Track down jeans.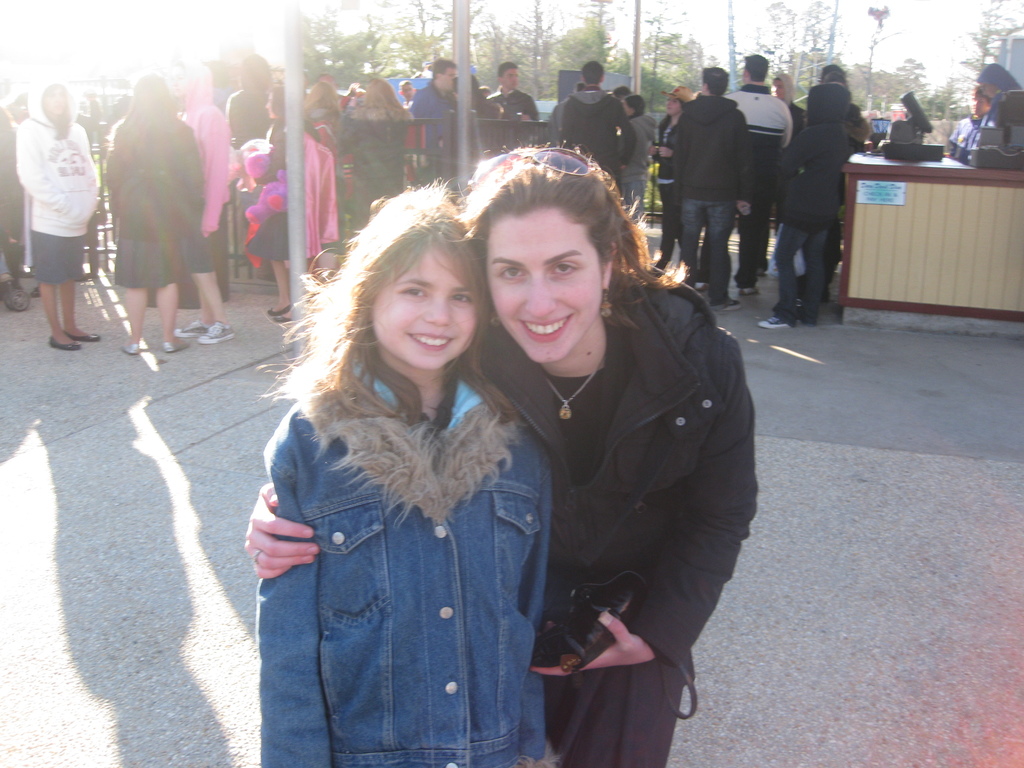
Tracked to (x1=775, y1=220, x2=830, y2=323).
